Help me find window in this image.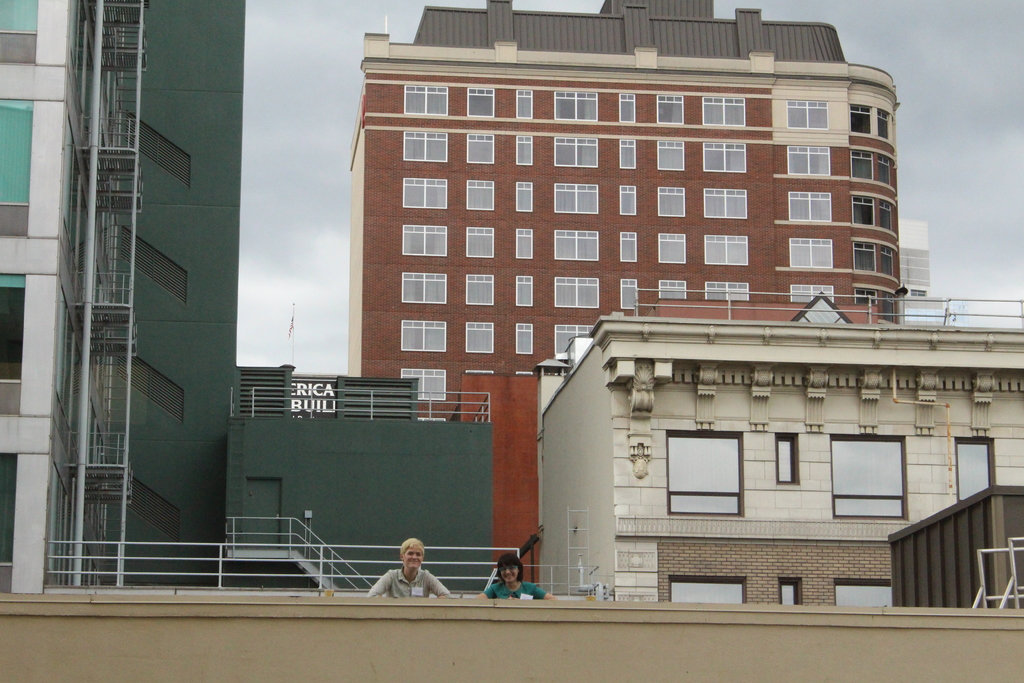
Found it: bbox=(113, 462, 181, 542).
